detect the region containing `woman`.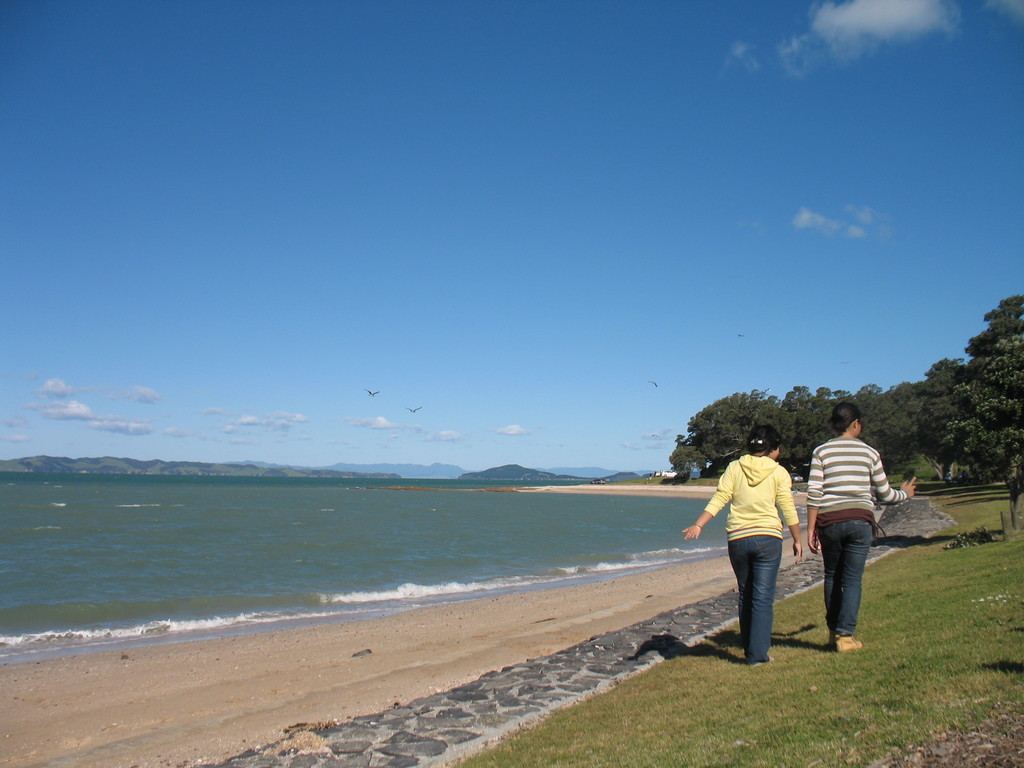
select_region(678, 423, 802, 664).
